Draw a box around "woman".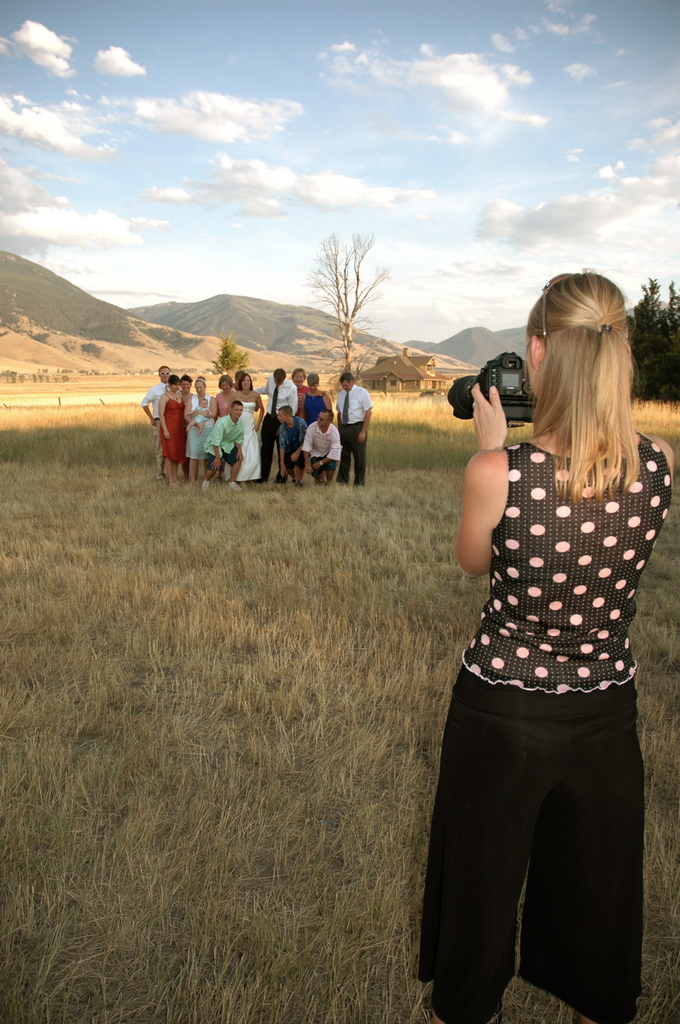
[297, 372, 332, 429].
